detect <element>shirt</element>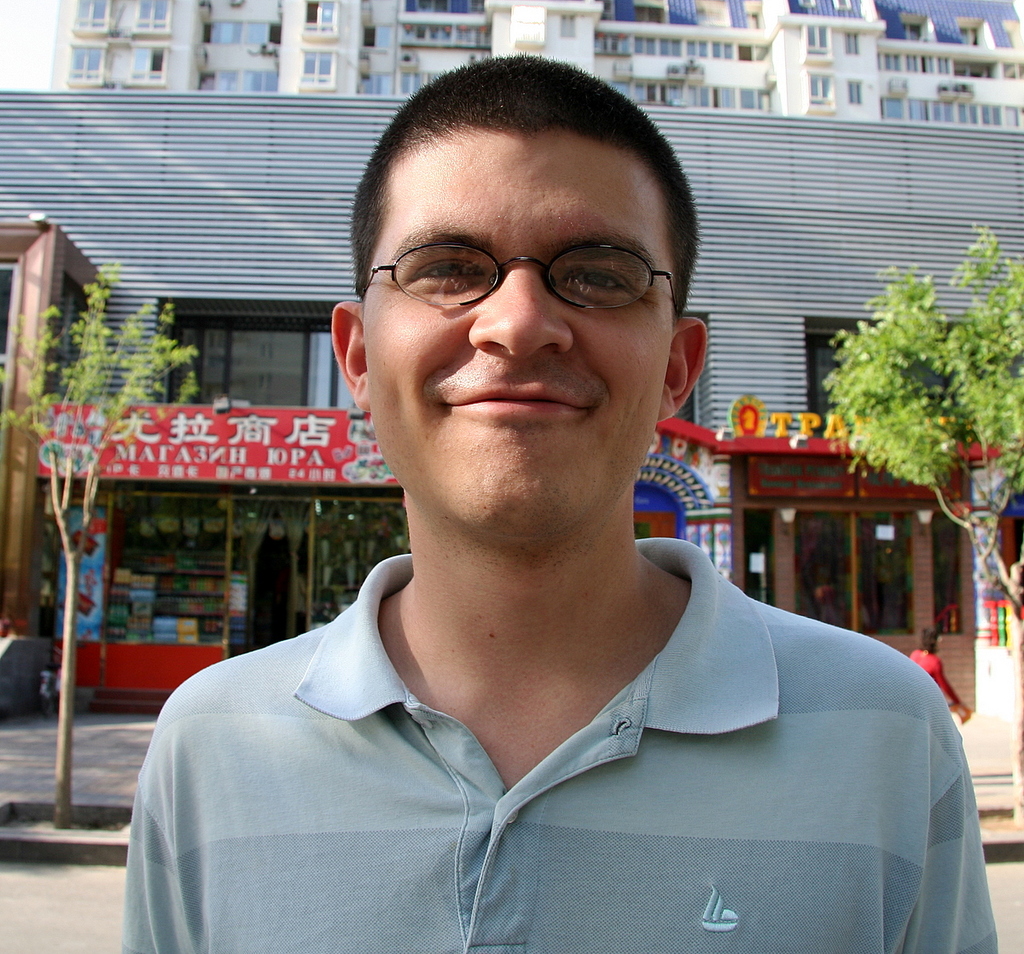
53 547 1023 910
